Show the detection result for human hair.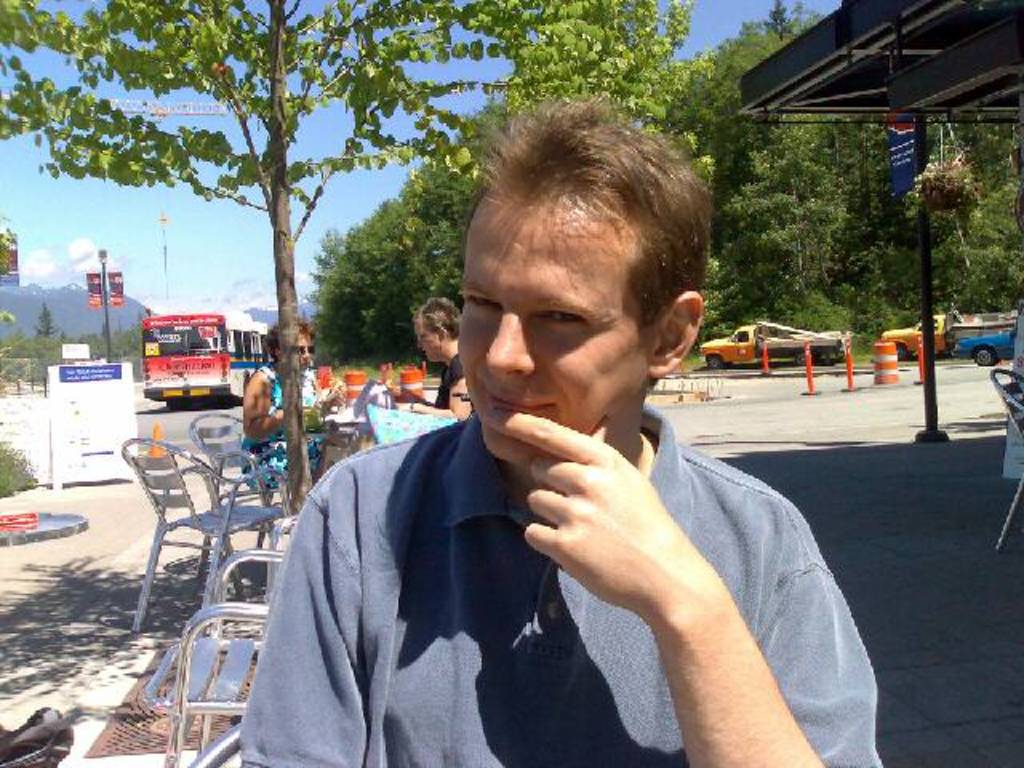
x1=478 y1=106 x2=704 y2=398.
